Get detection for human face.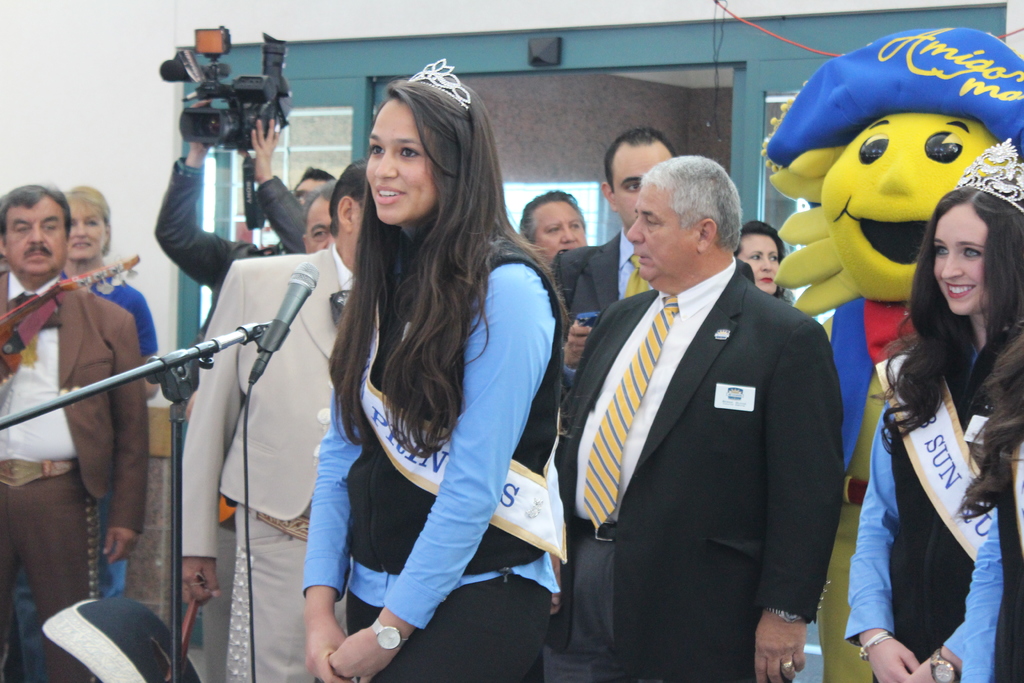
Detection: [625, 186, 696, 281].
